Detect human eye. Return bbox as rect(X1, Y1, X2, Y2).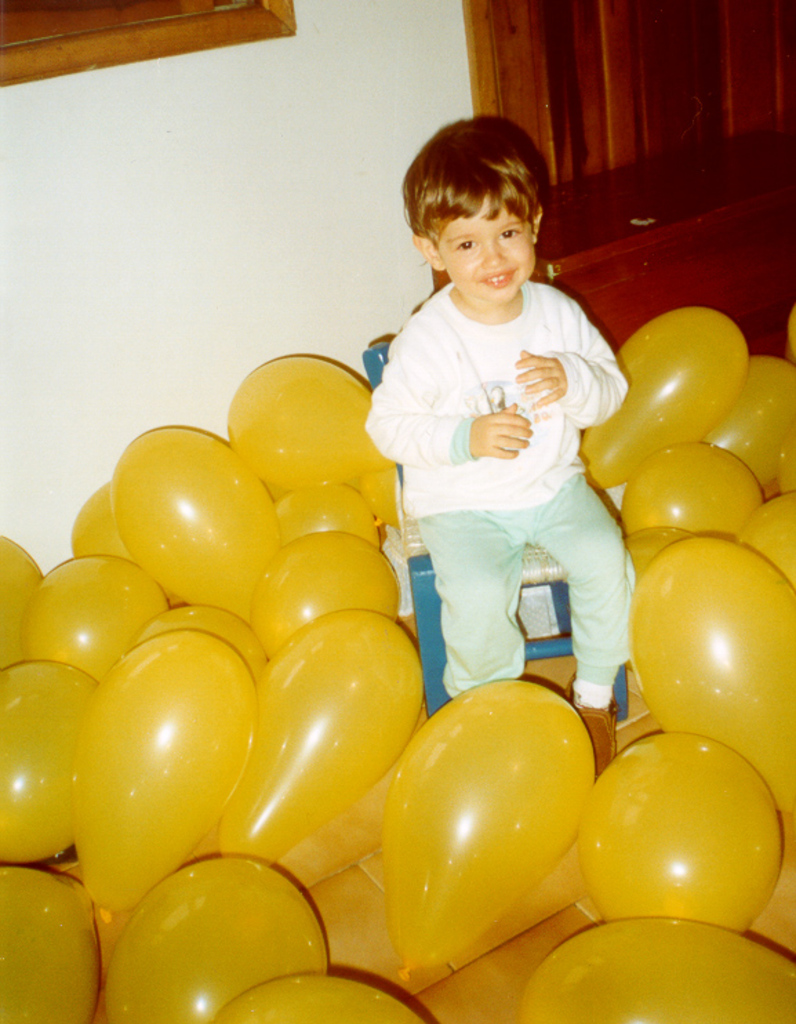
rect(497, 225, 521, 243).
